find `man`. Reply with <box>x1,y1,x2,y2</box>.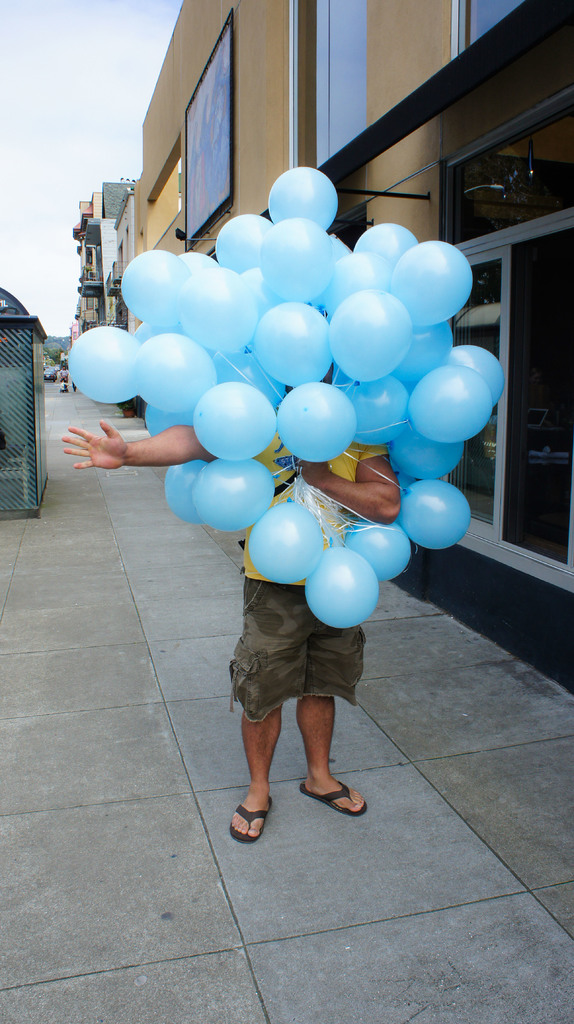
<box>73,356,400,845</box>.
